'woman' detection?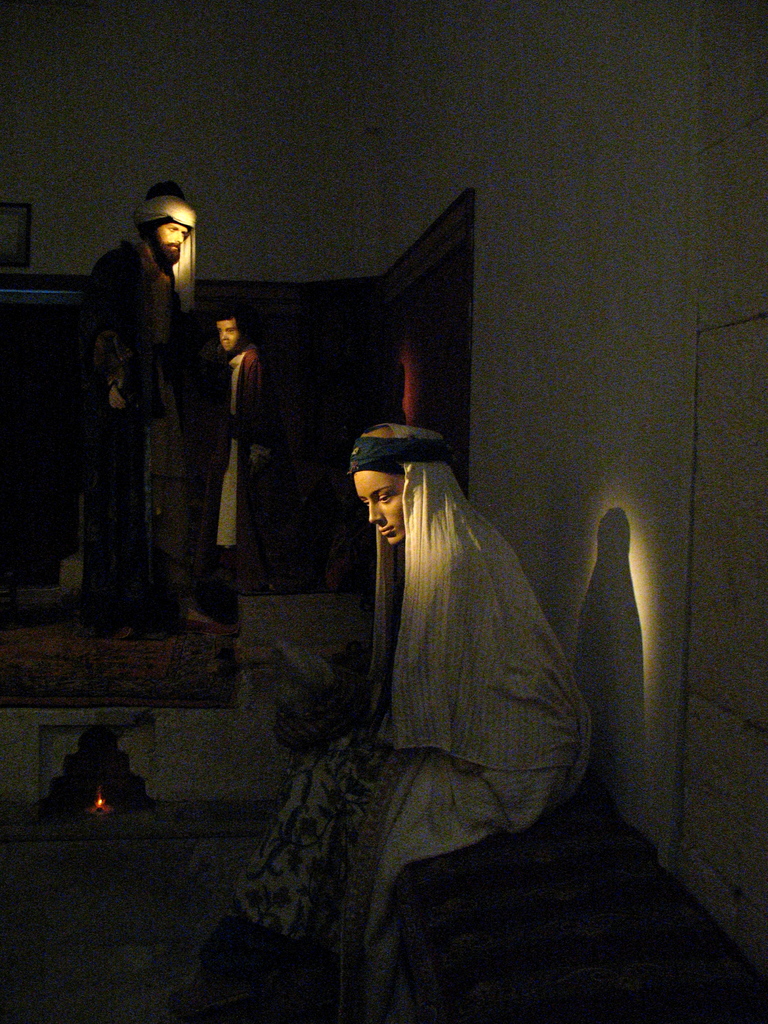
BBox(211, 421, 594, 968)
